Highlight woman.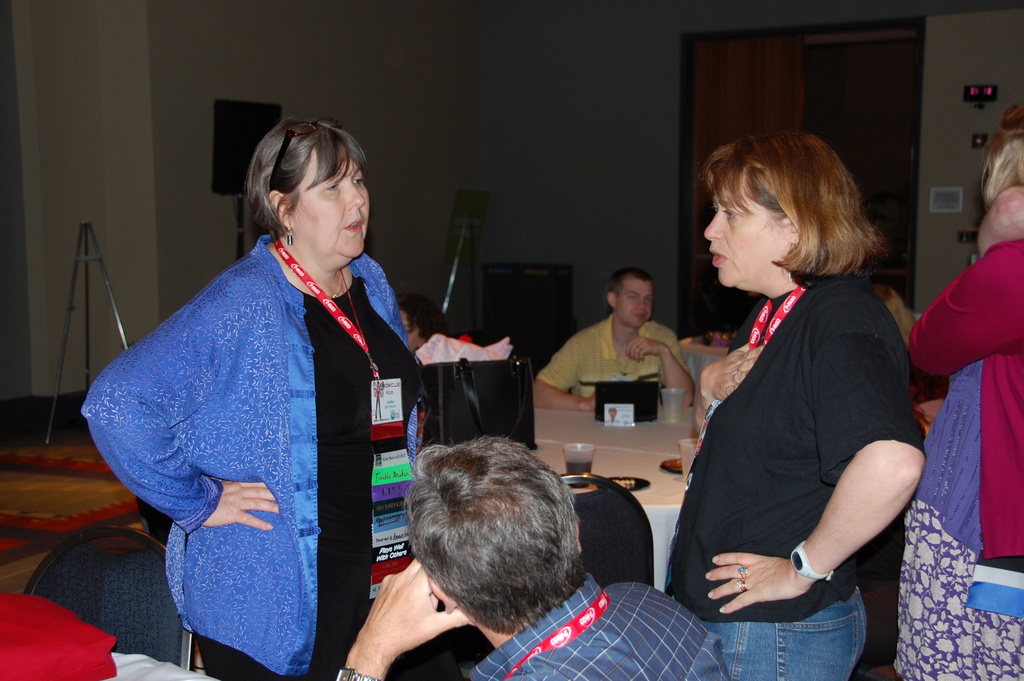
Highlighted region: pyautogui.locateOnScreen(893, 107, 1023, 680).
